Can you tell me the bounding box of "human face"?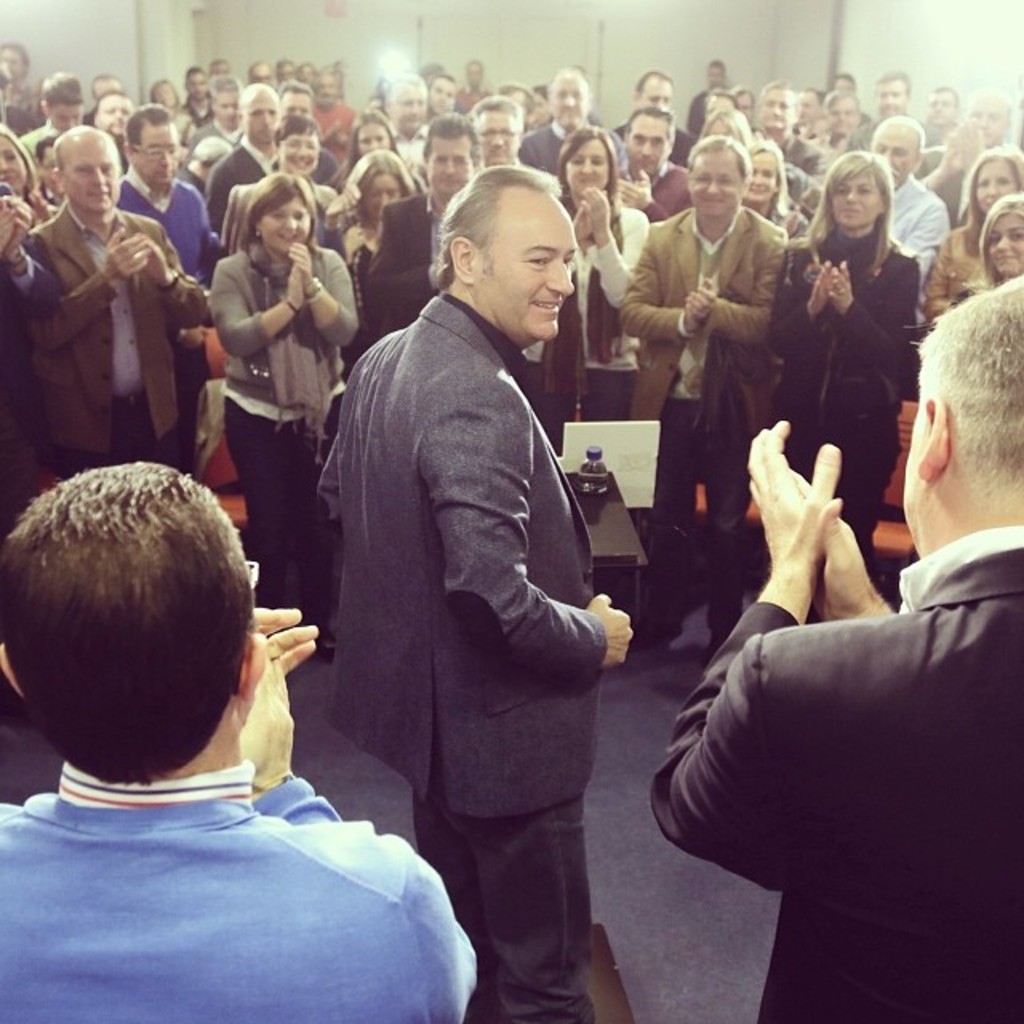
box=[50, 101, 85, 130].
